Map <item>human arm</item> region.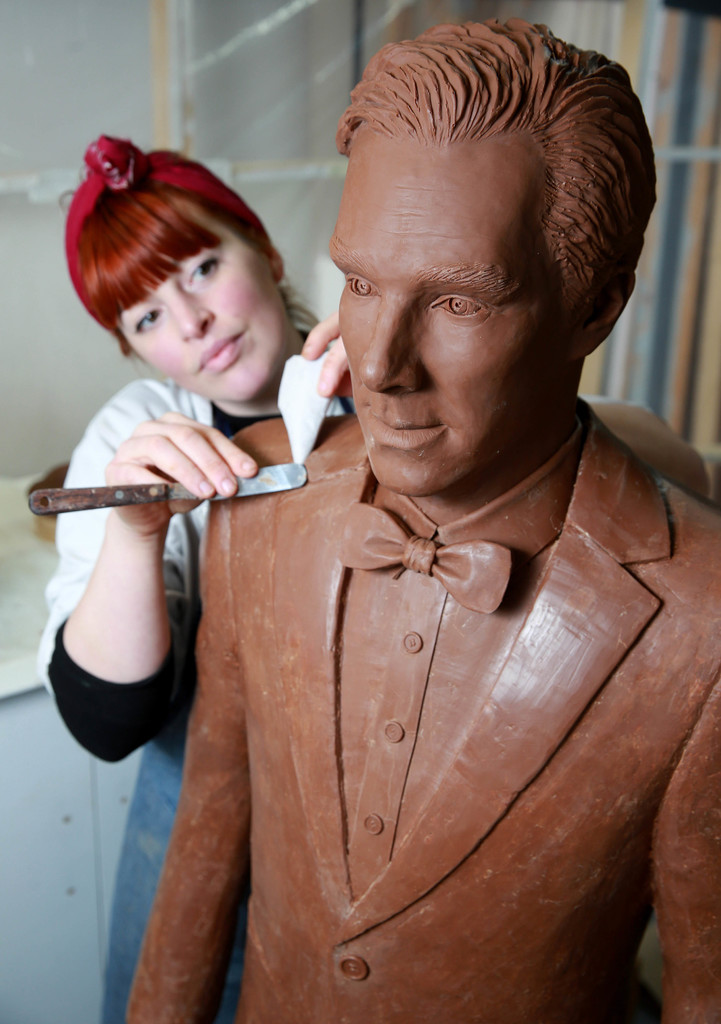
Mapped to <box>31,366,250,788</box>.
